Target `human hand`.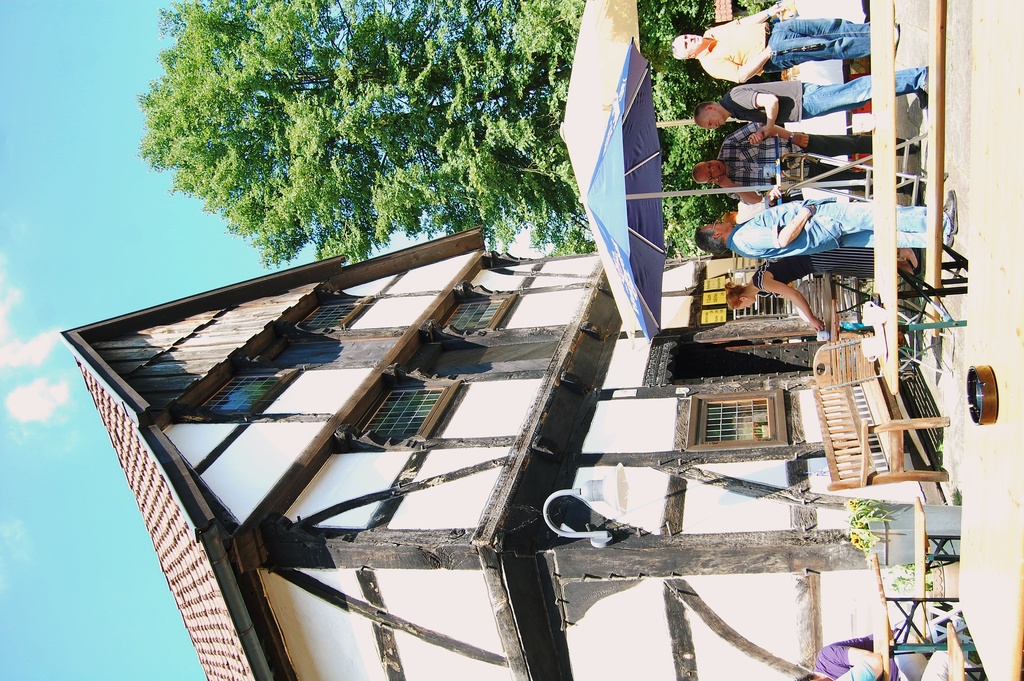
Target region: (746, 133, 765, 147).
